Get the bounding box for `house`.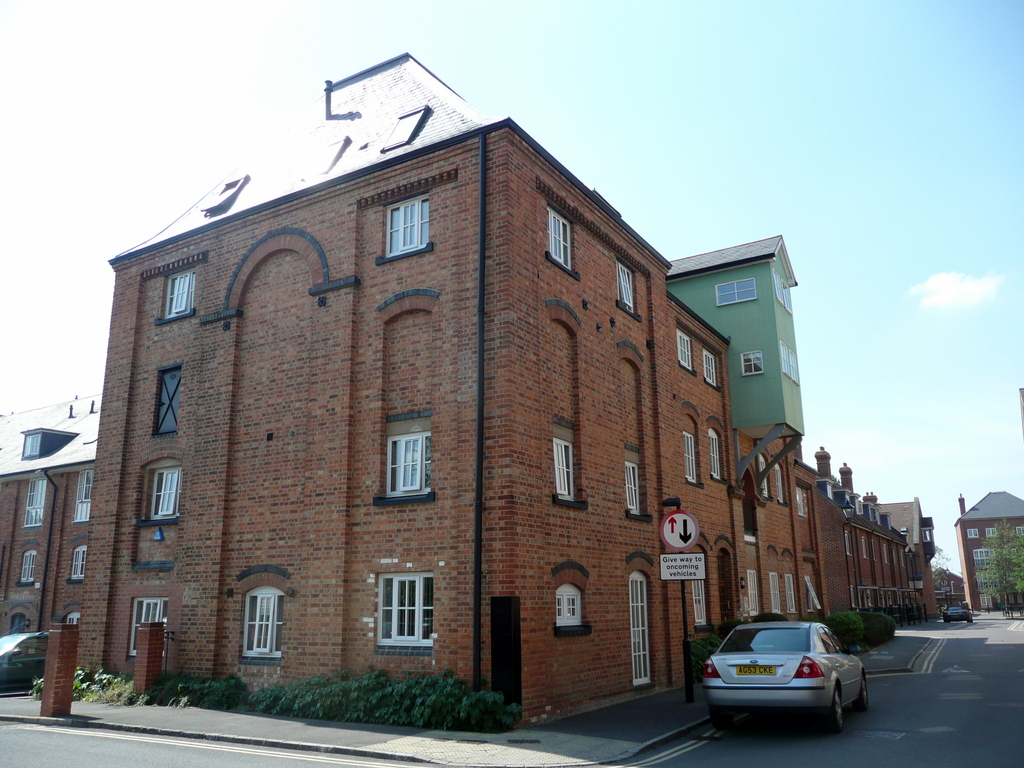
[662, 230, 804, 458].
